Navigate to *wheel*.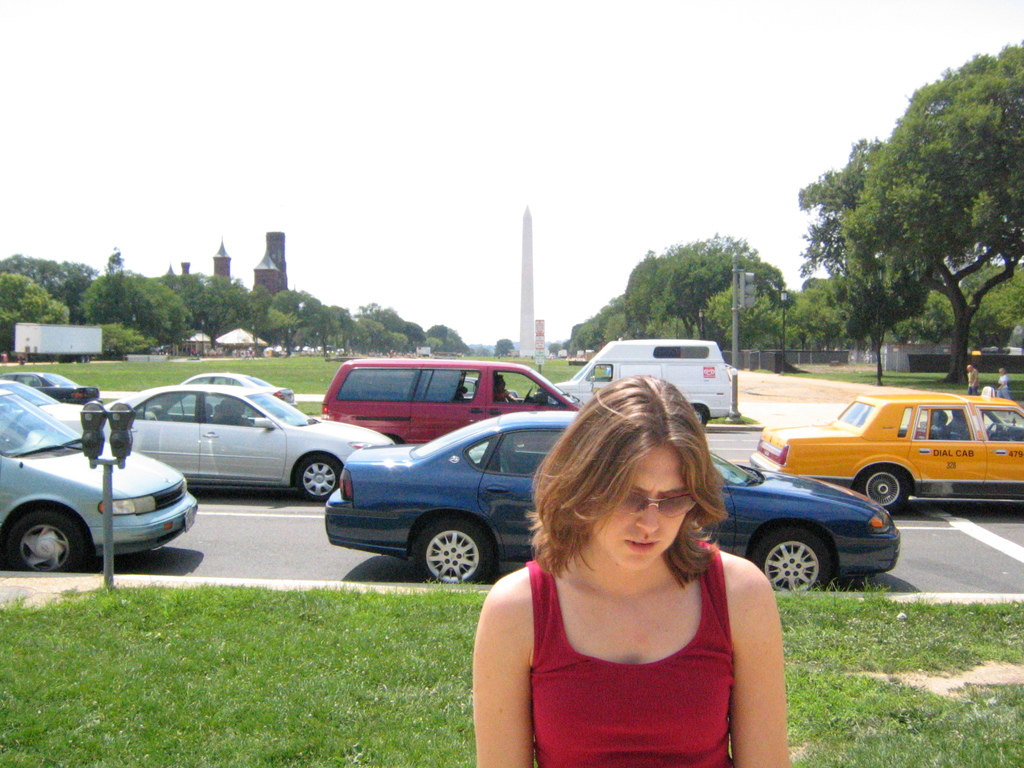
Navigation target: box=[293, 454, 342, 499].
